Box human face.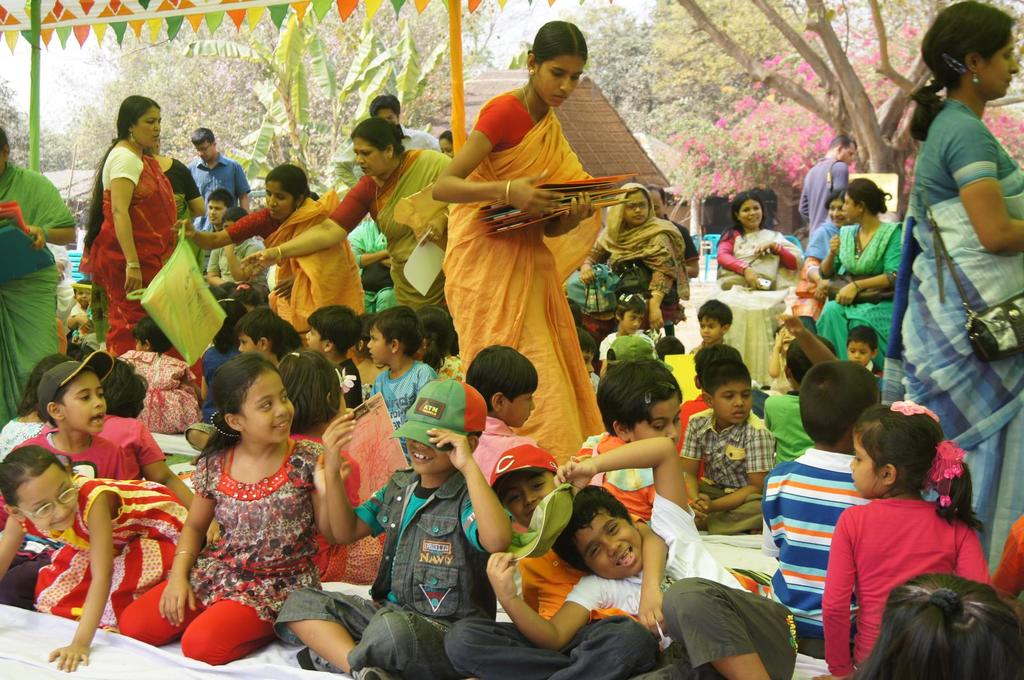
(699,313,721,342).
